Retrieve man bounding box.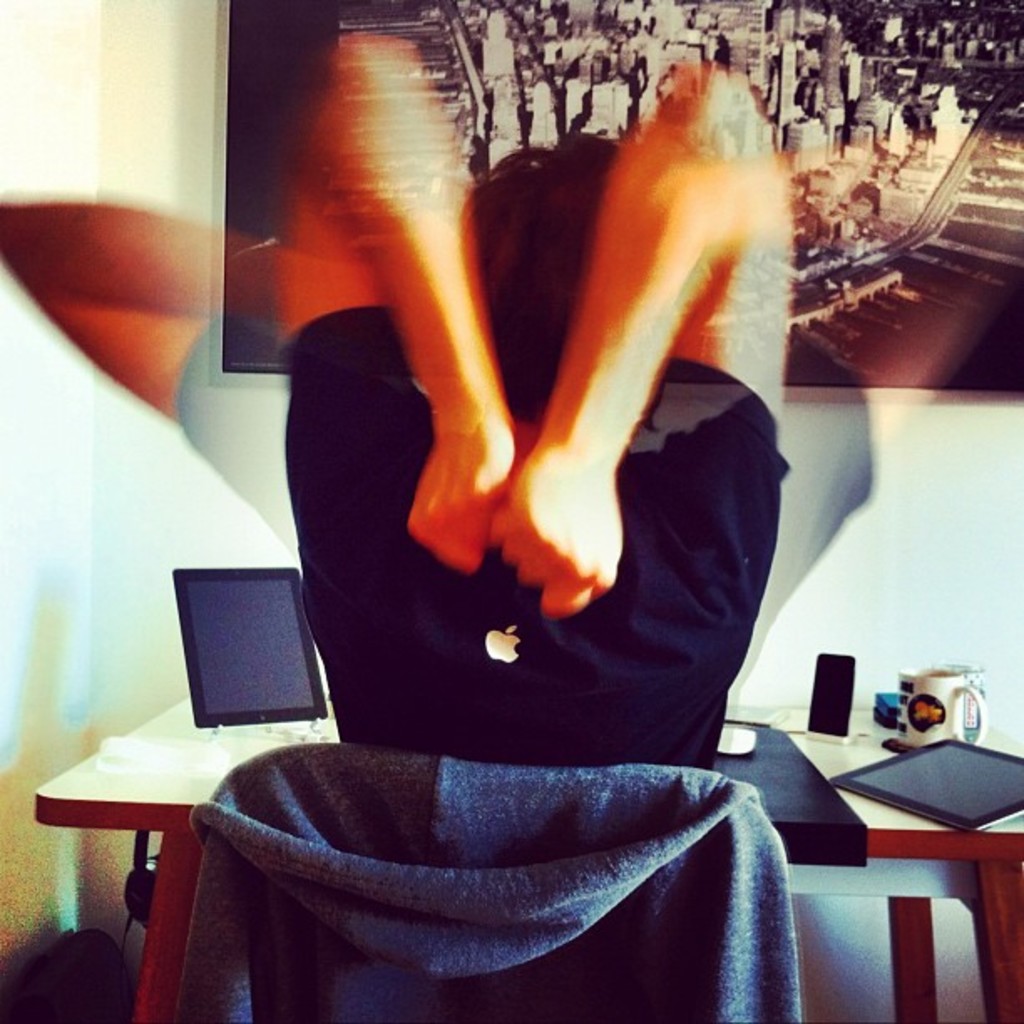
Bounding box: <region>289, 22, 796, 766</region>.
